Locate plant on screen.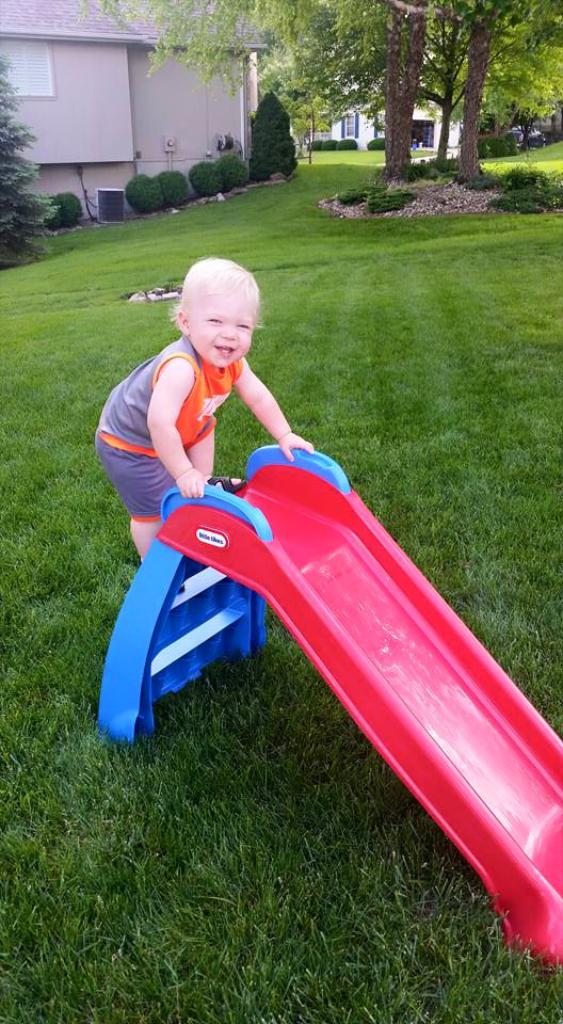
On screen at <region>0, 46, 73, 276</region>.
